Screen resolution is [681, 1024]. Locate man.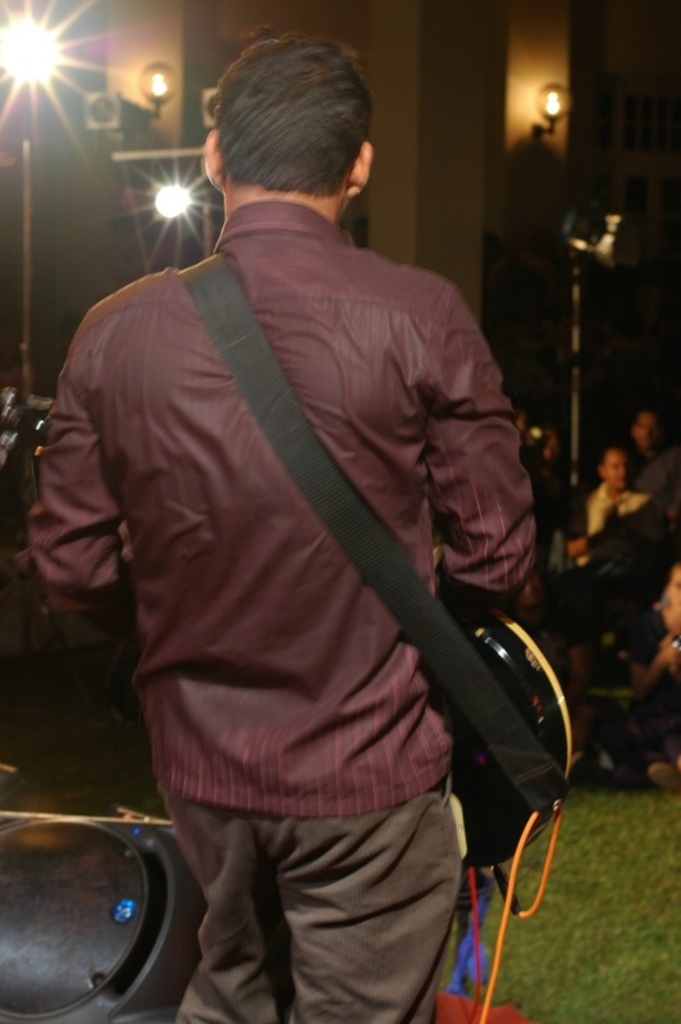
[47, 27, 563, 1023].
